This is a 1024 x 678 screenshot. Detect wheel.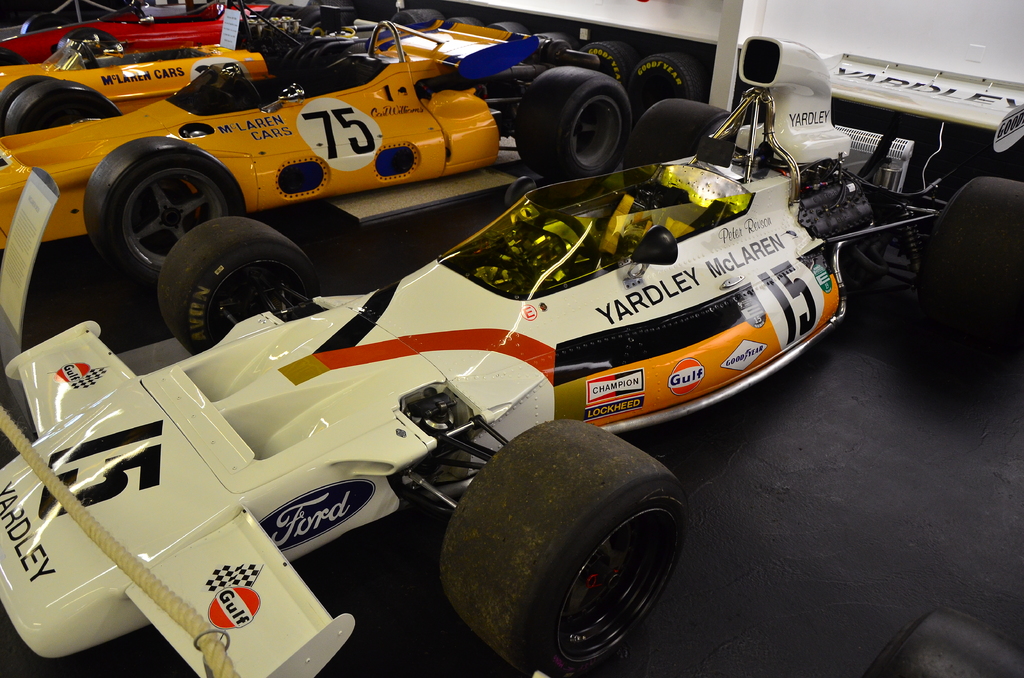
0/77/54/119.
